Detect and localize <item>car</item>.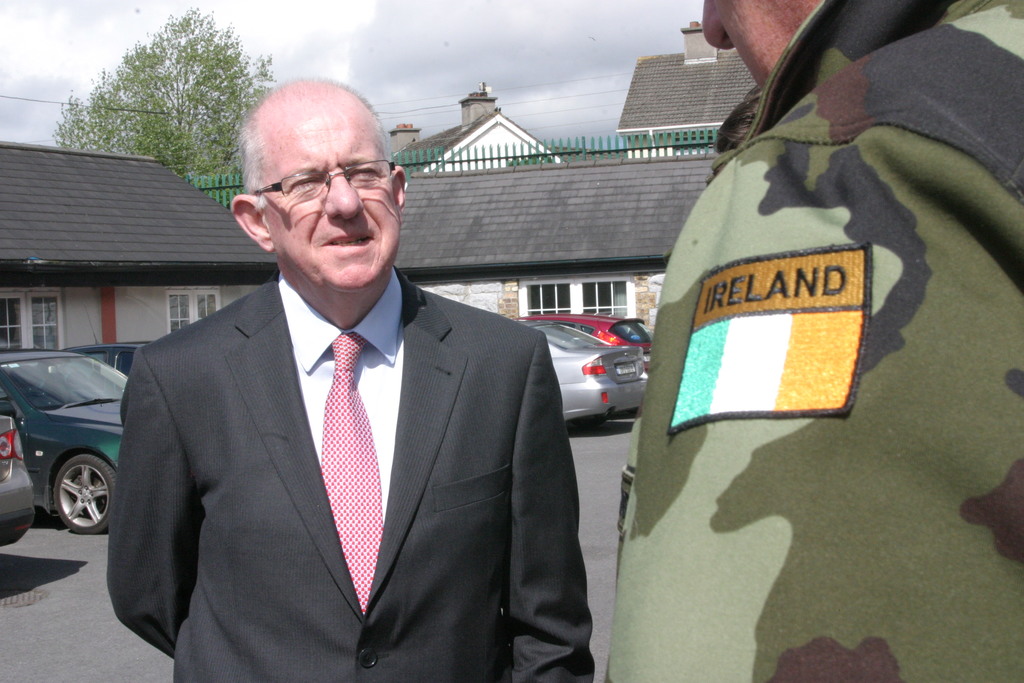
Localized at (0, 347, 124, 536).
